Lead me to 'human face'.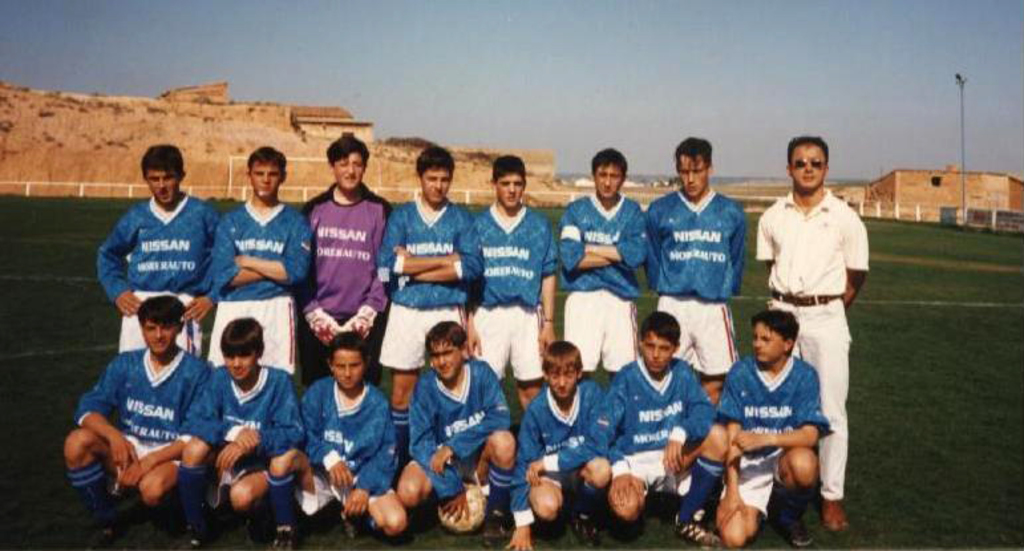
Lead to Rect(418, 170, 452, 200).
